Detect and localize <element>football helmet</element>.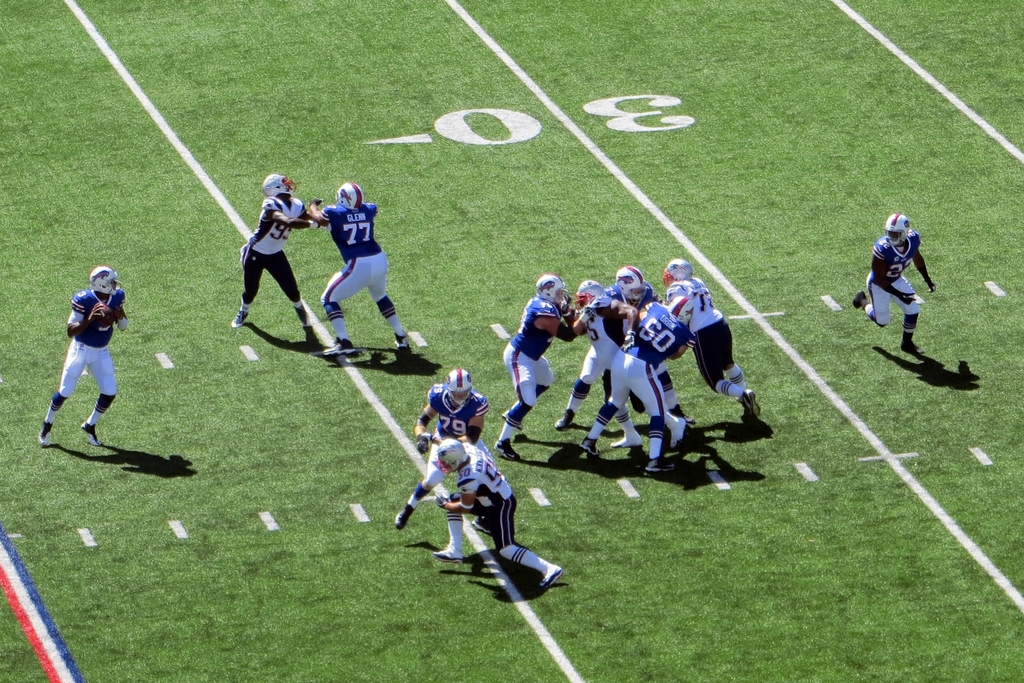
Localized at bbox=[886, 211, 911, 243].
